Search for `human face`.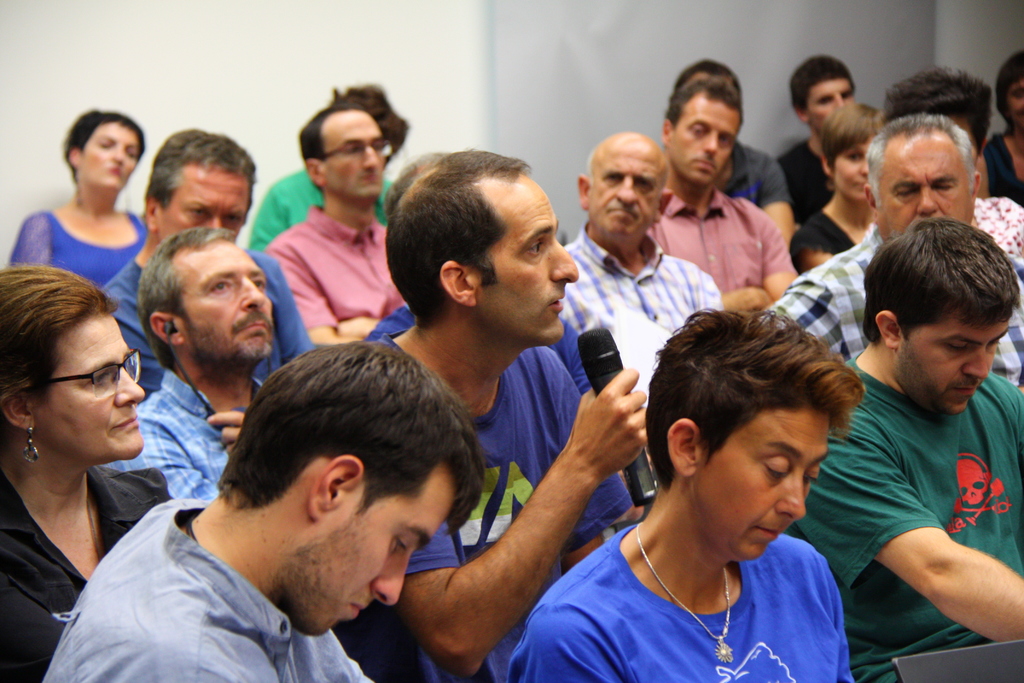
Found at 900:328:1000:417.
